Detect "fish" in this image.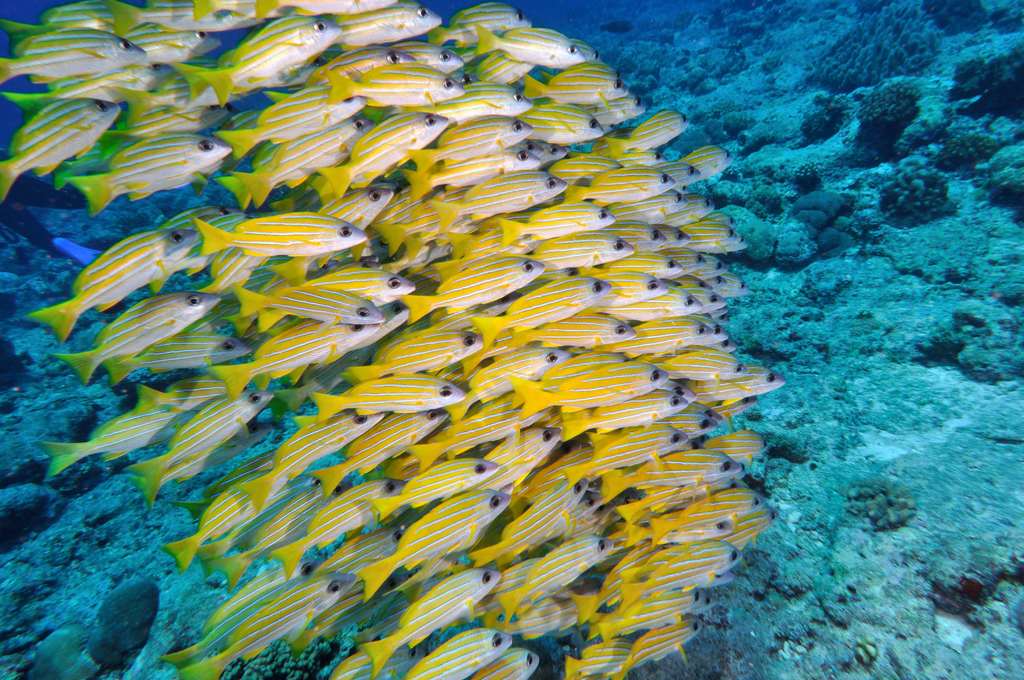
Detection: (left=518, top=104, right=603, bottom=147).
